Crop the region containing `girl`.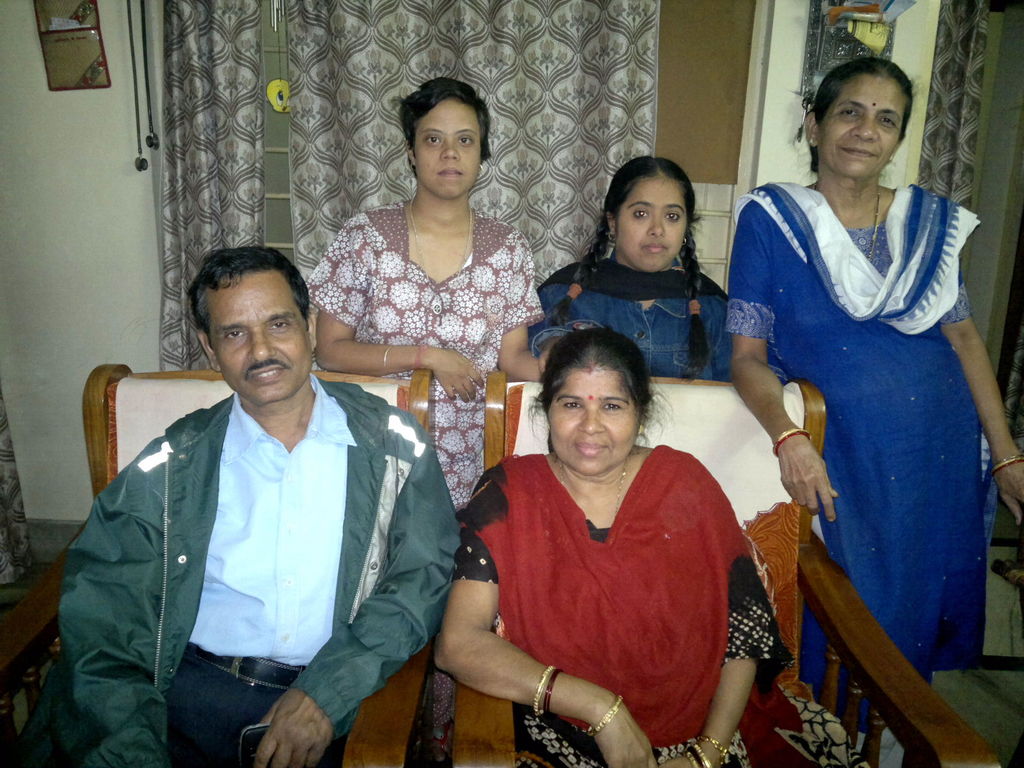
Crop region: 529, 157, 739, 379.
